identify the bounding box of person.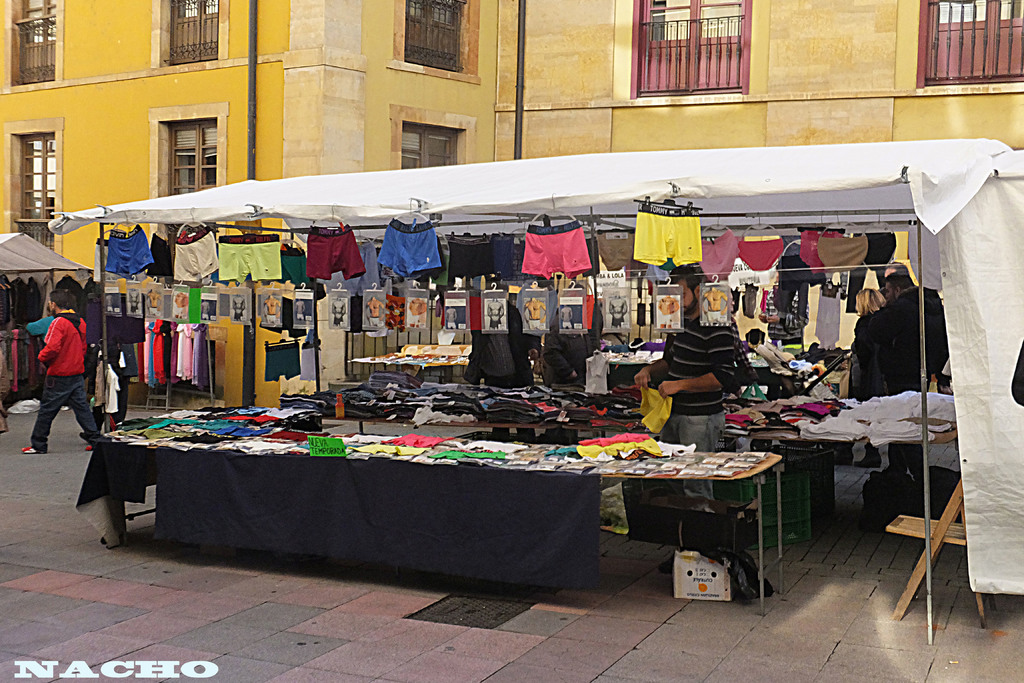
<region>294, 300, 307, 321</region>.
